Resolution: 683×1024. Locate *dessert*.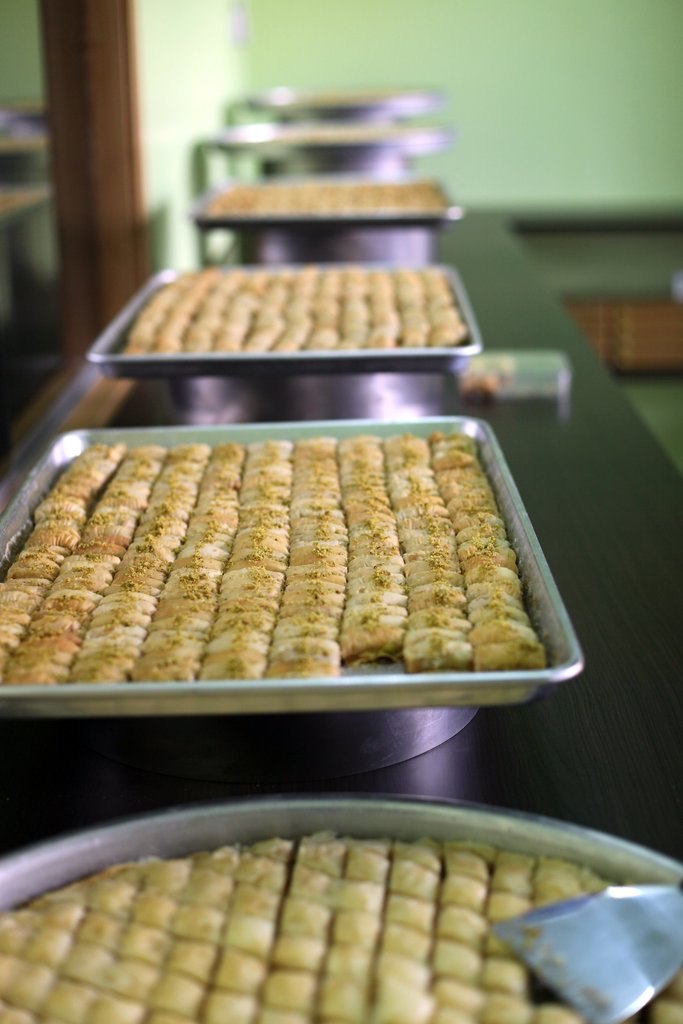
crop(96, 253, 483, 346).
